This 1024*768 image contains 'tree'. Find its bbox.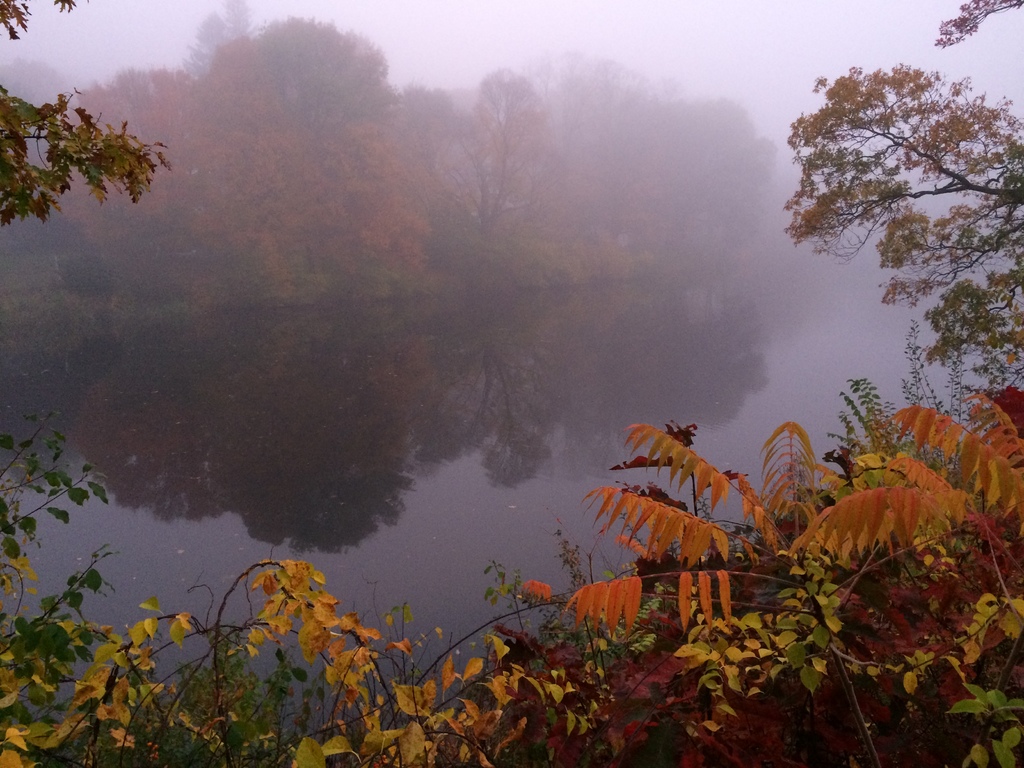
546,38,662,239.
